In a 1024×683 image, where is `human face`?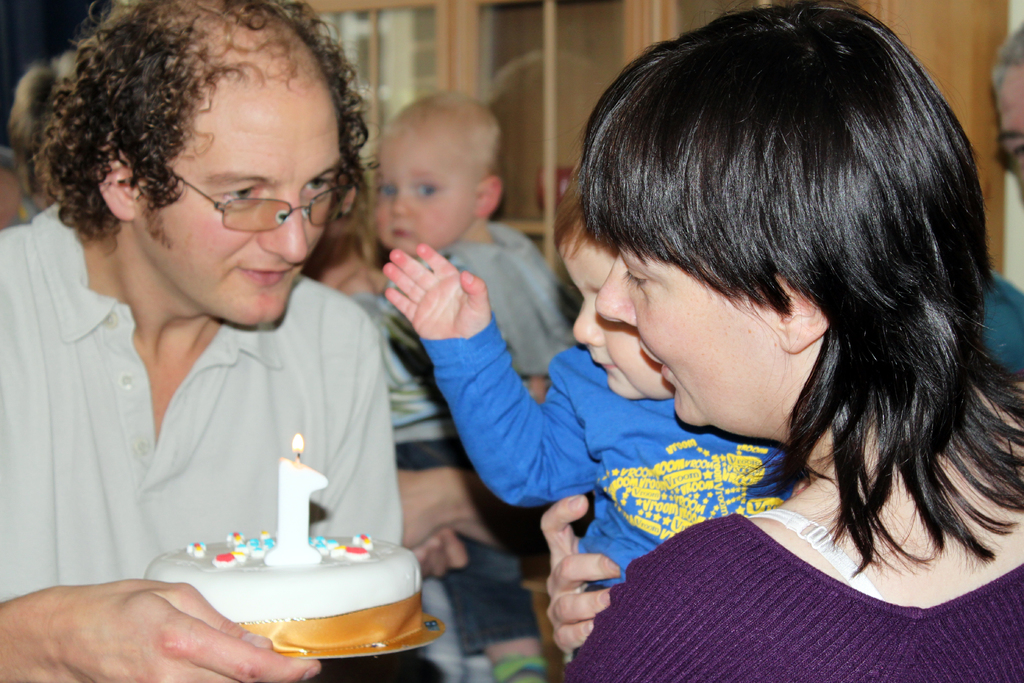
bbox=(594, 242, 785, 437).
